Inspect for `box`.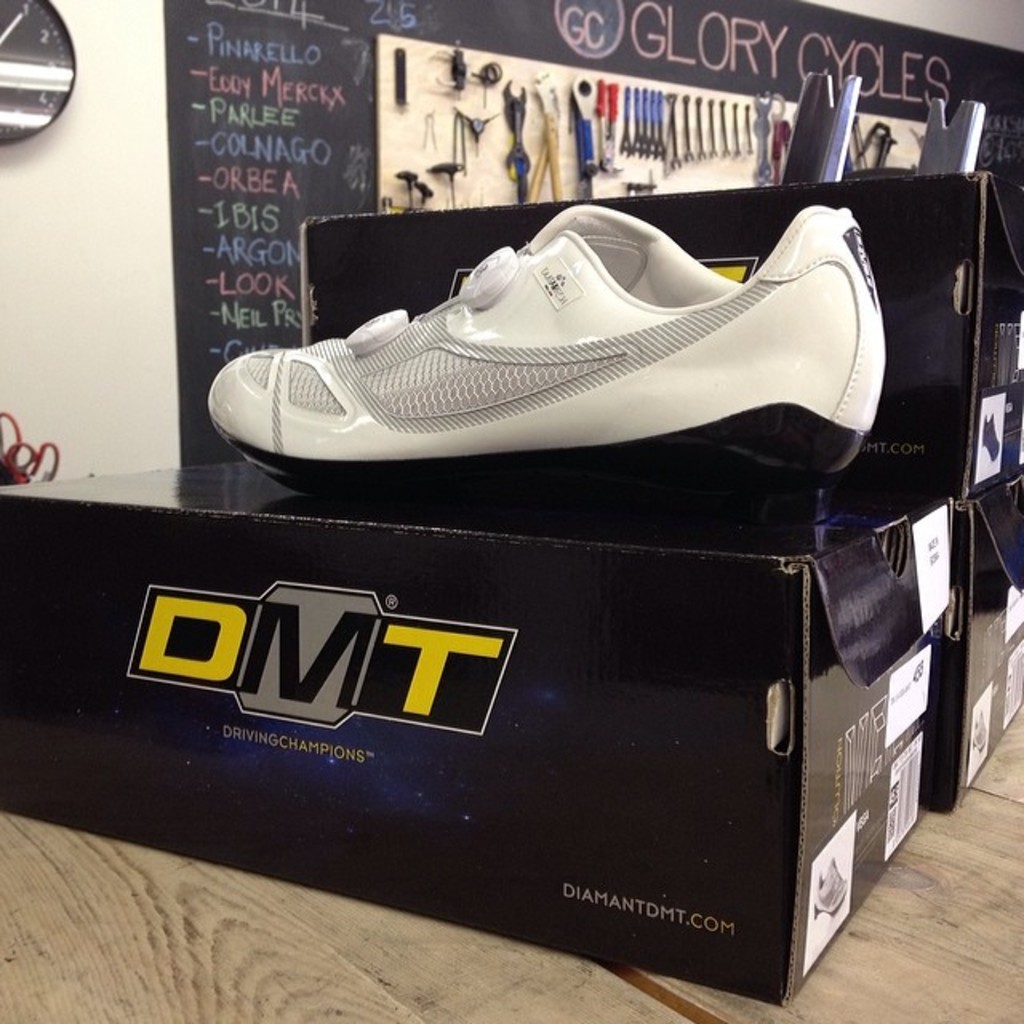
Inspection: [x1=0, y1=459, x2=955, y2=1002].
